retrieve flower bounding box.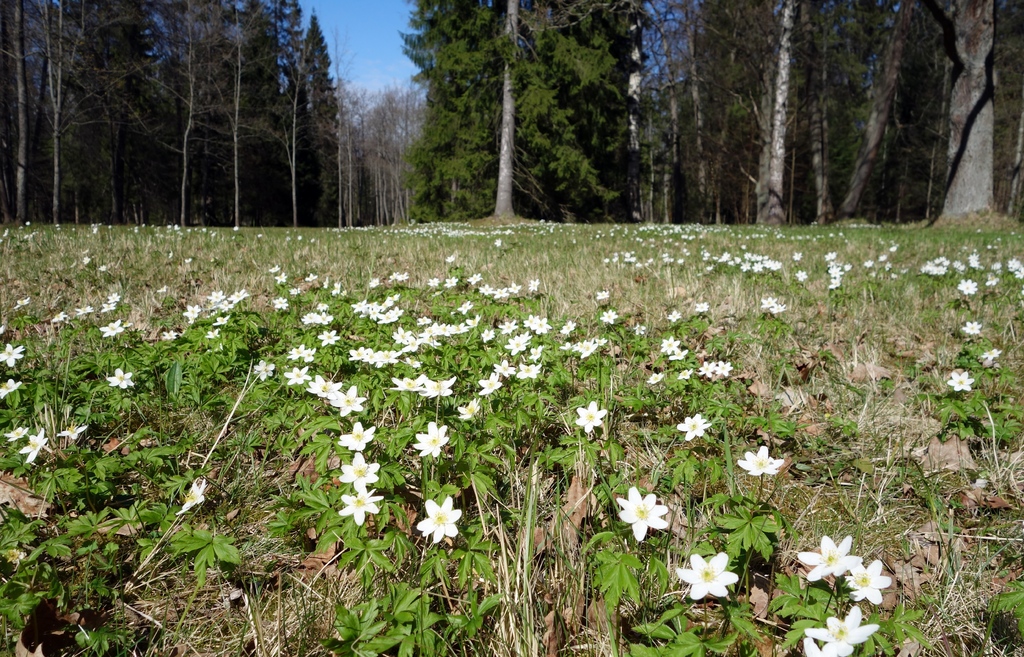
Bounding box: l=106, t=364, r=133, b=391.
